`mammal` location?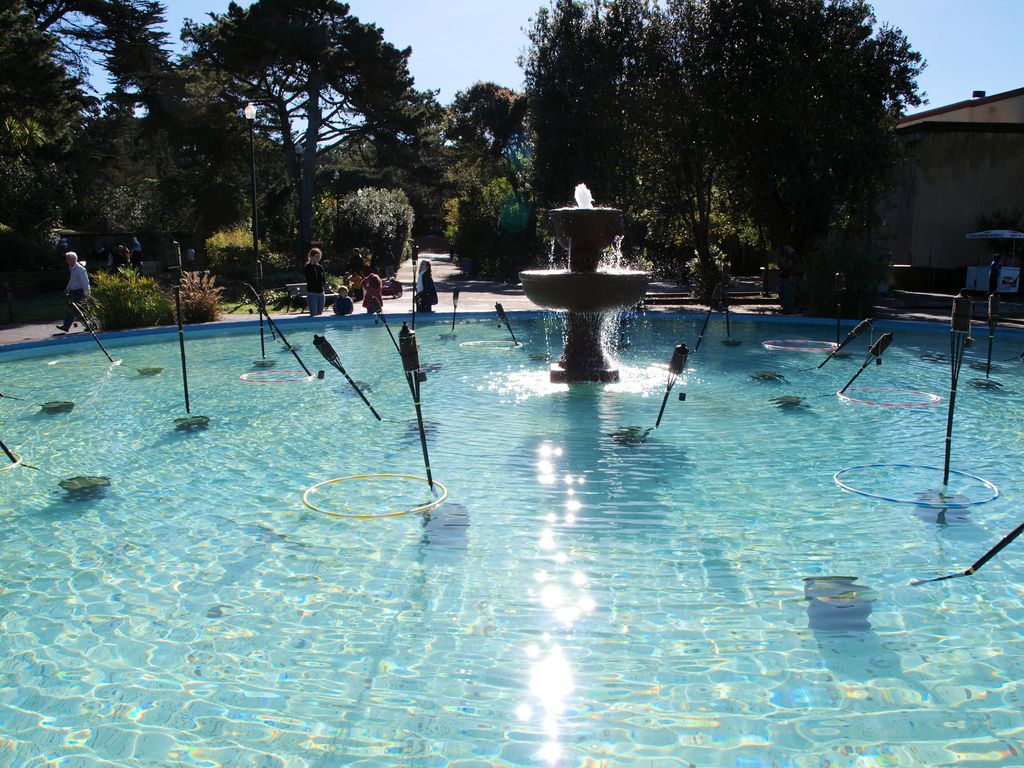
BBox(186, 245, 195, 272)
